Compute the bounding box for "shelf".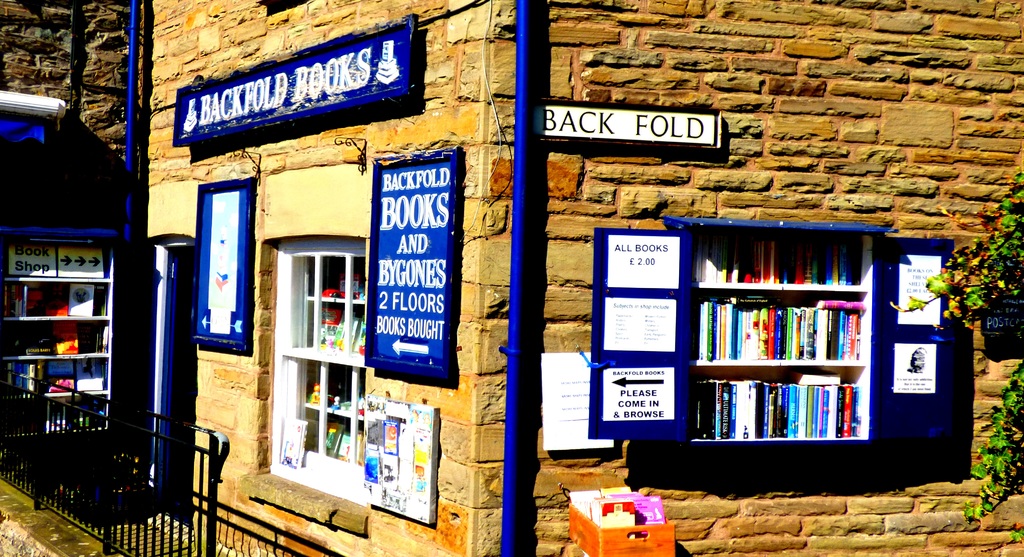
rect(696, 359, 869, 434).
